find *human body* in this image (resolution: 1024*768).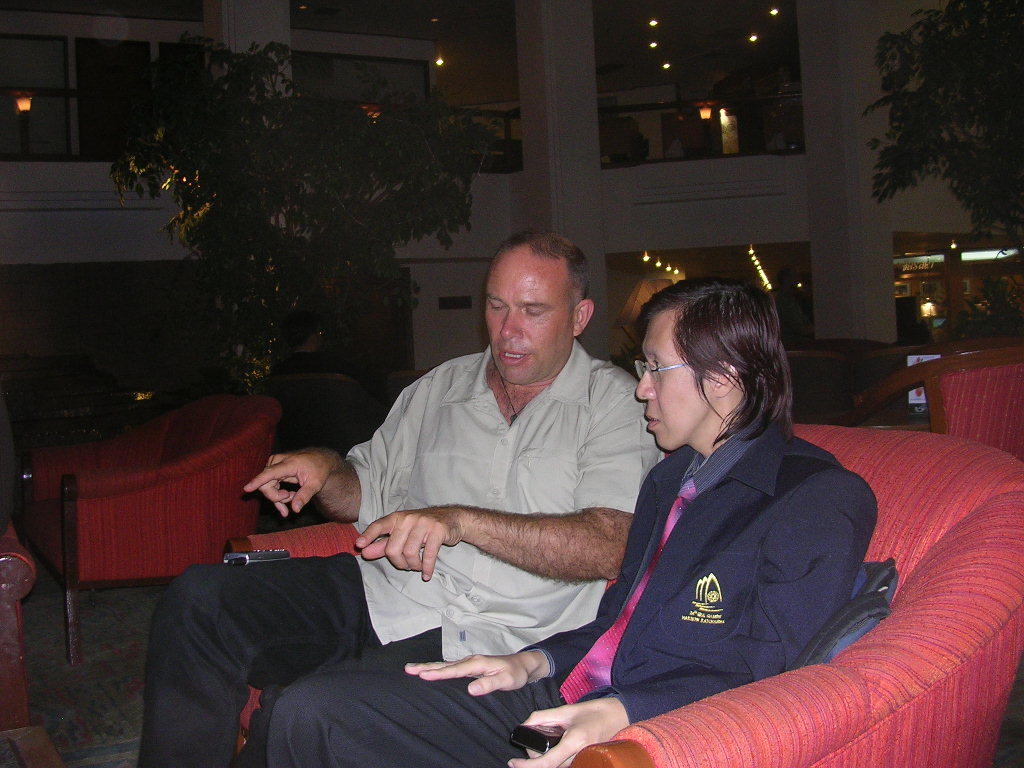
<bbox>262, 271, 881, 767</bbox>.
